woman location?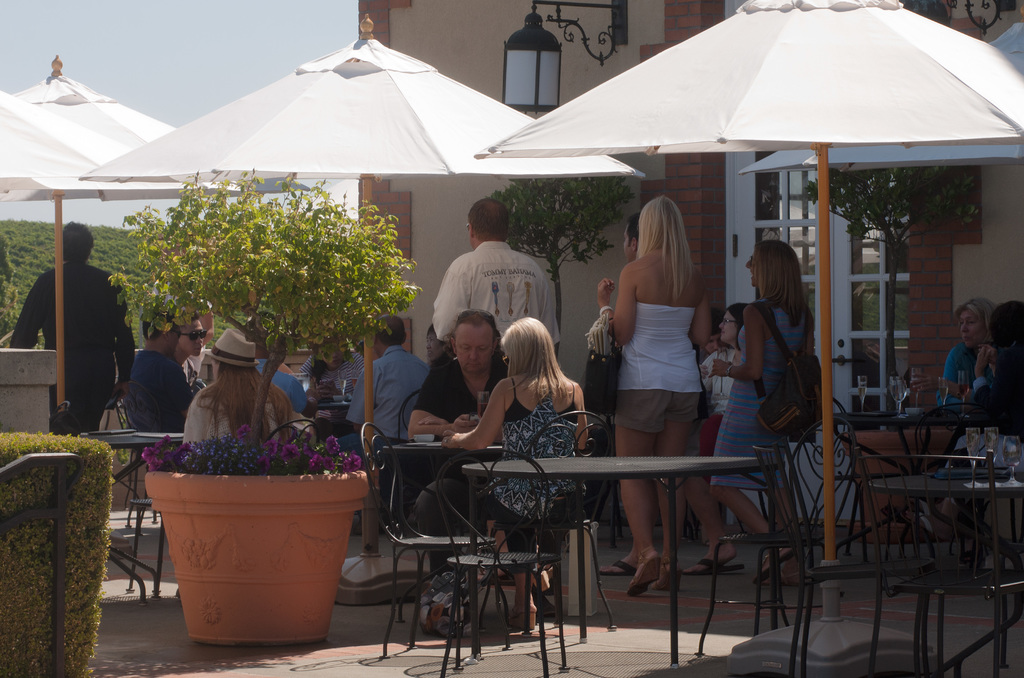
detection(707, 239, 816, 588)
